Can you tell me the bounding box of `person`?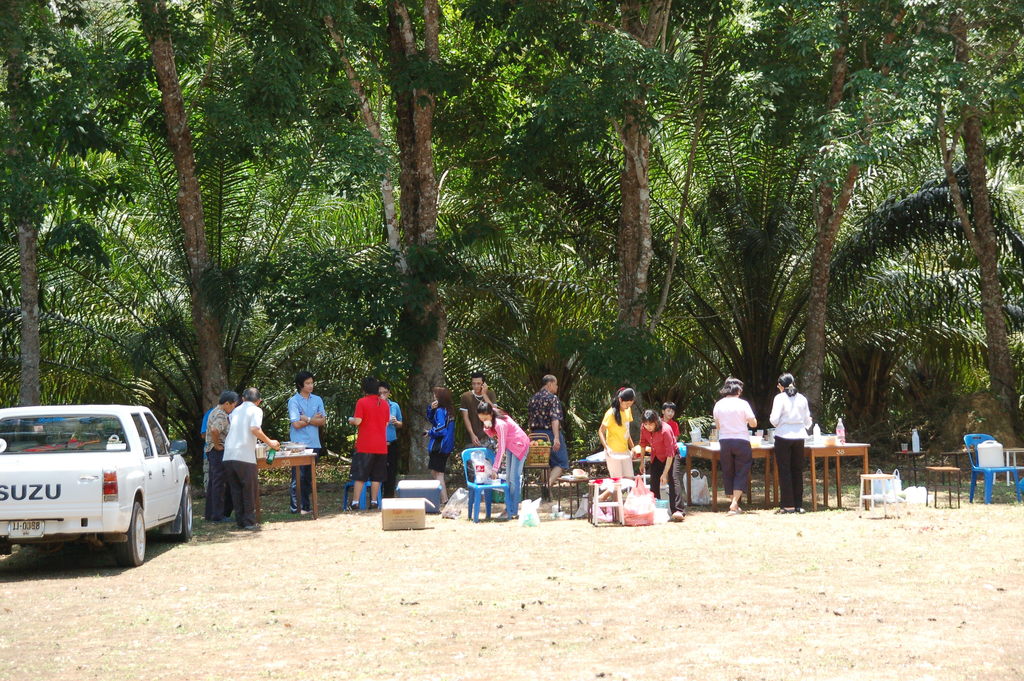
box=[346, 385, 390, 511].
